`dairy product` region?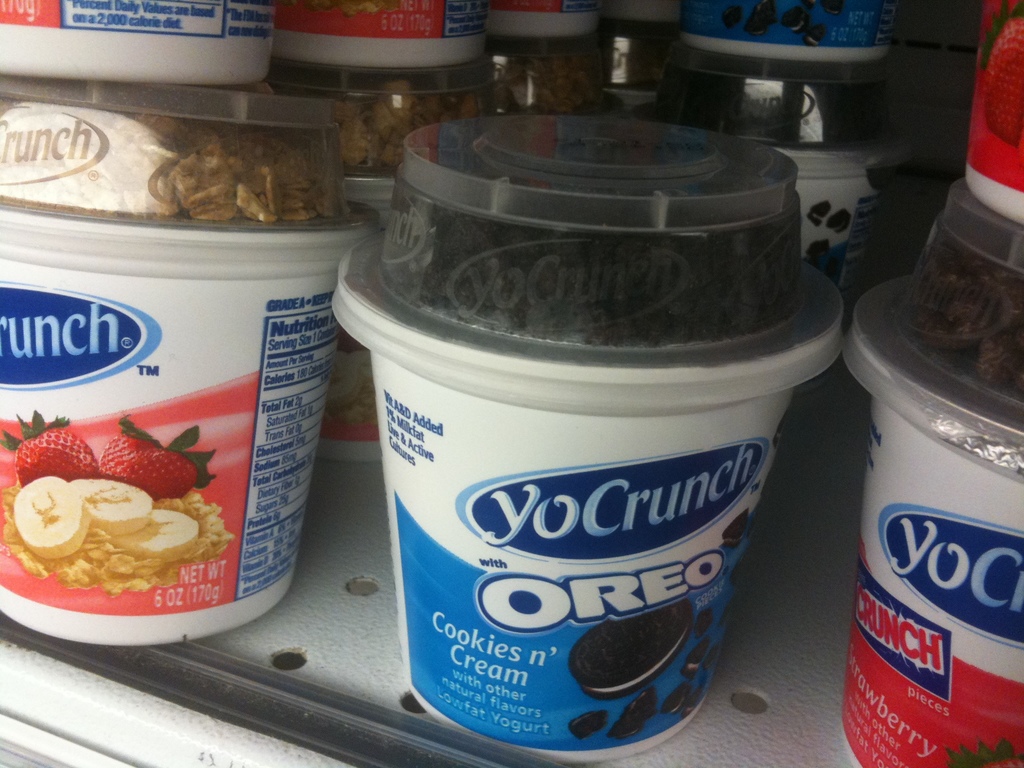
box=[699, 7, 902, 49]
